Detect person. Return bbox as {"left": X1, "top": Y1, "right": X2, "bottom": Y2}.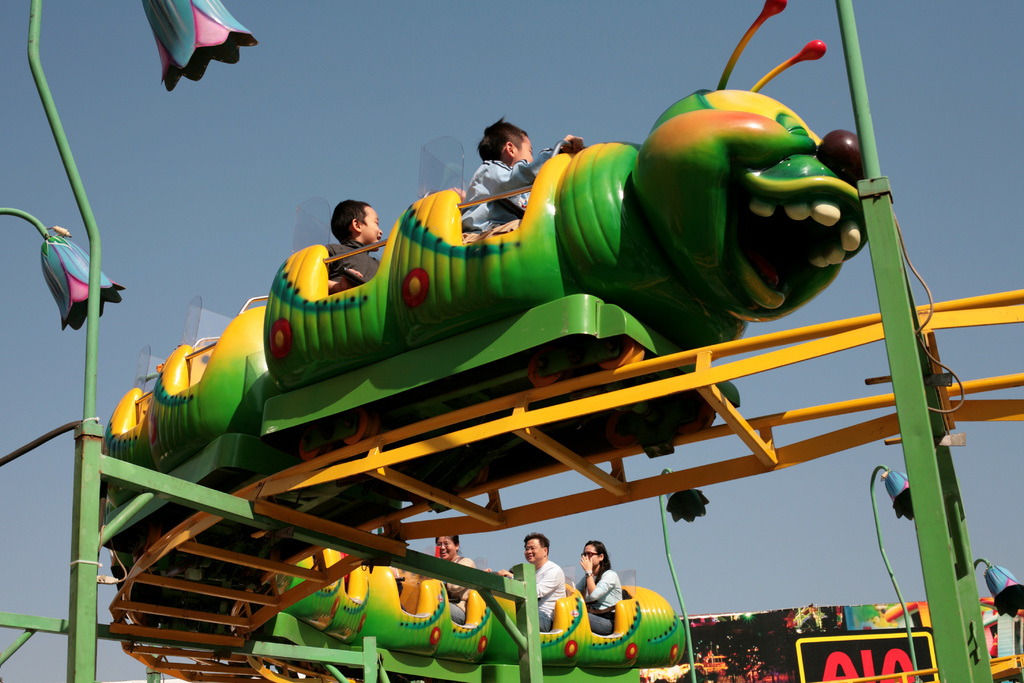
{"left": 506, "top": 532, "right": 566, "bottom": 636}.
